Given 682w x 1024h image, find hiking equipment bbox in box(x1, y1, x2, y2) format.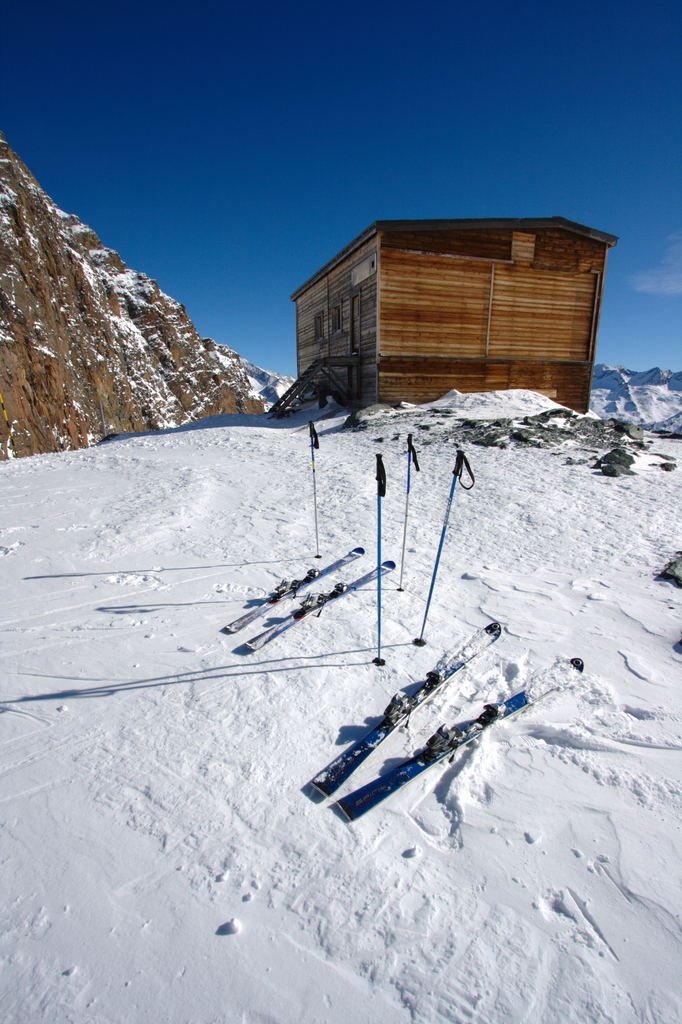
box(413, 447, 476, 648).
